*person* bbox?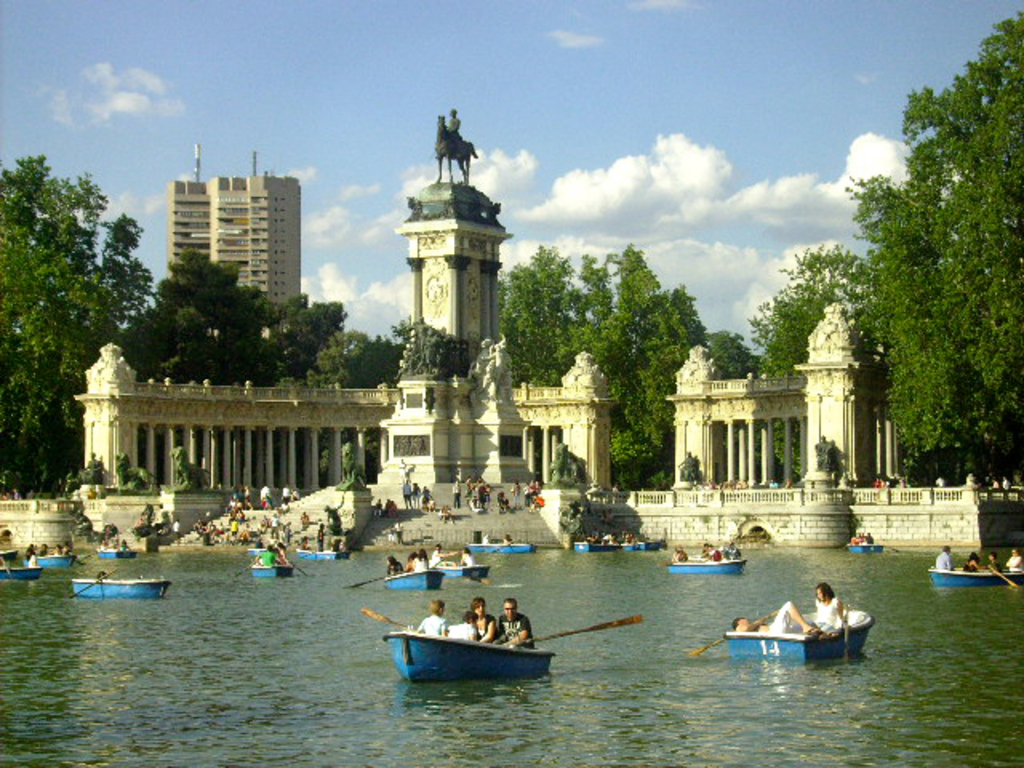
pyautogui.locateOnScreen(733, 598, 818, 634)
